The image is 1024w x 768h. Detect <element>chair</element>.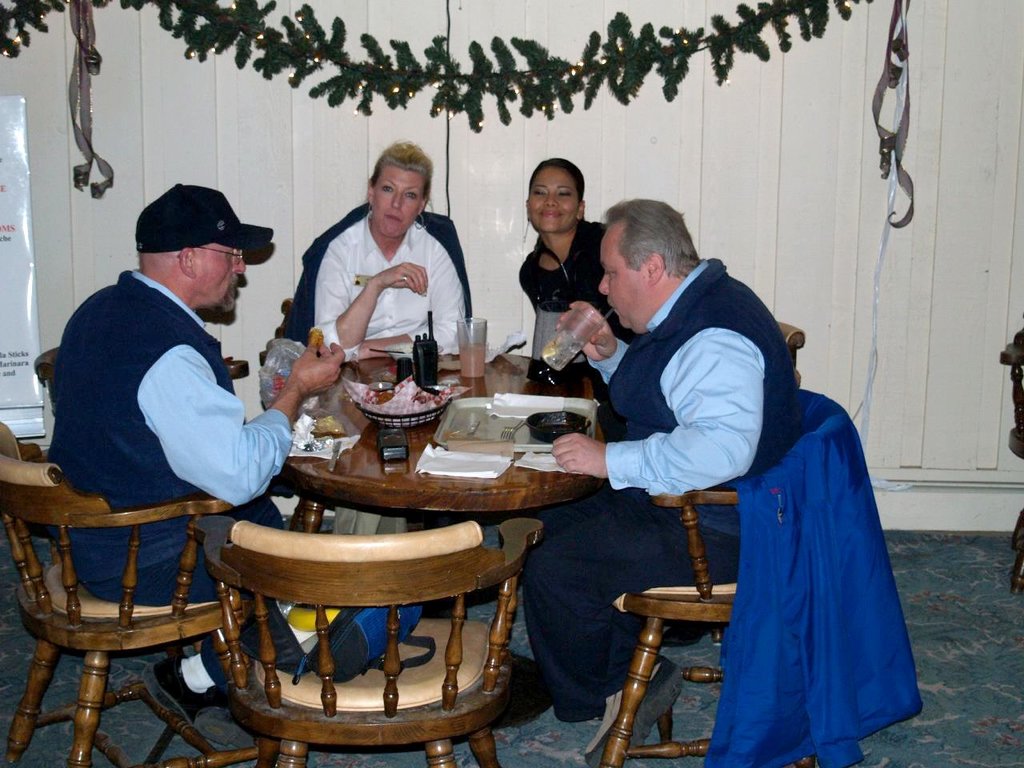
Detection: region(595, 382, 850, 767).
